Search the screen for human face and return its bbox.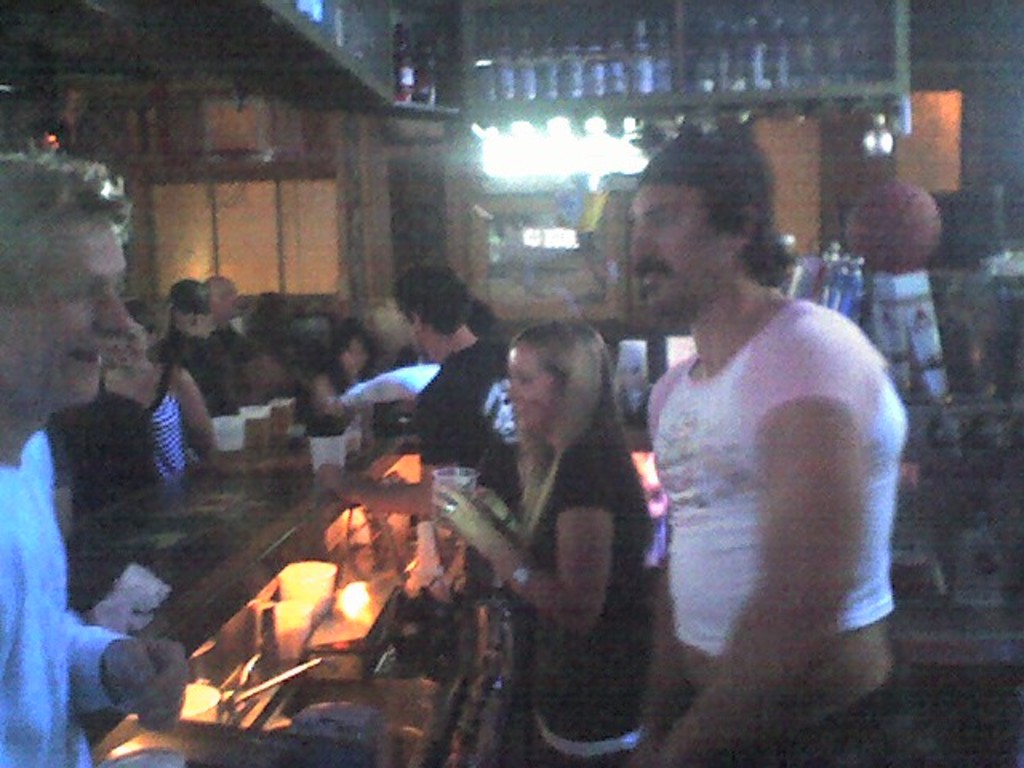
Found: 632:182:728:309.
